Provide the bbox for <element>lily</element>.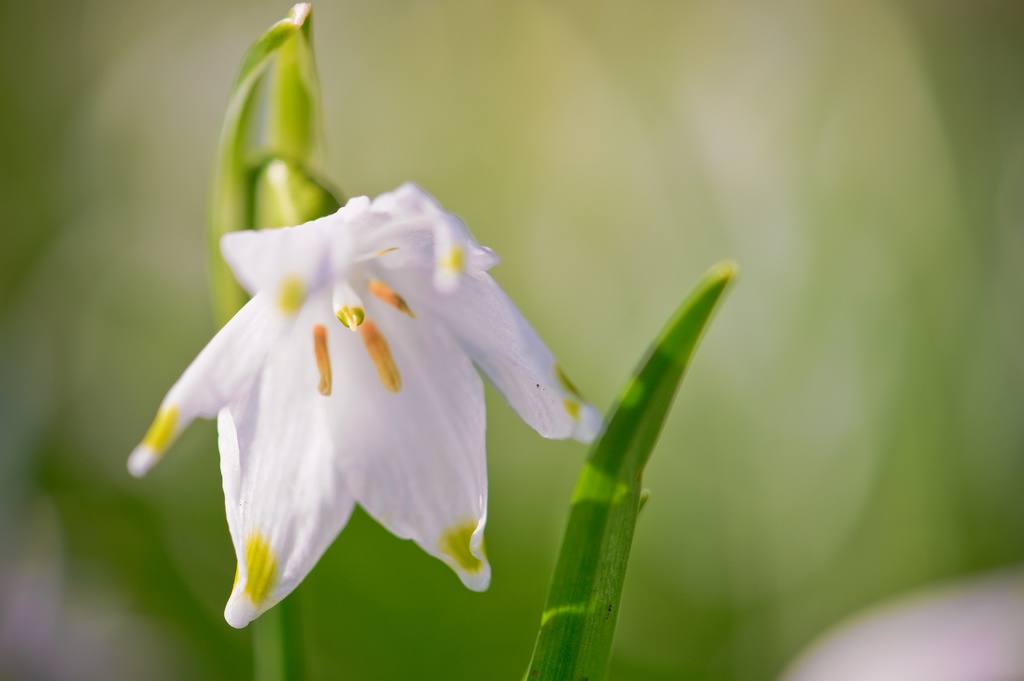
l=126, t=186, r=609, b=627.
